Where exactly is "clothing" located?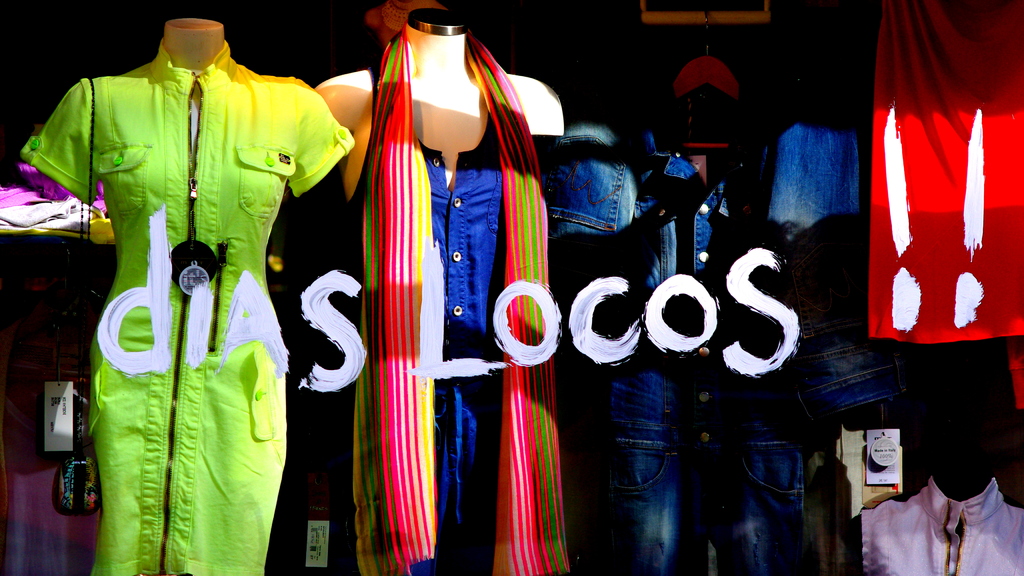
Its bounding box is crop(345, 29, 579, 572).
